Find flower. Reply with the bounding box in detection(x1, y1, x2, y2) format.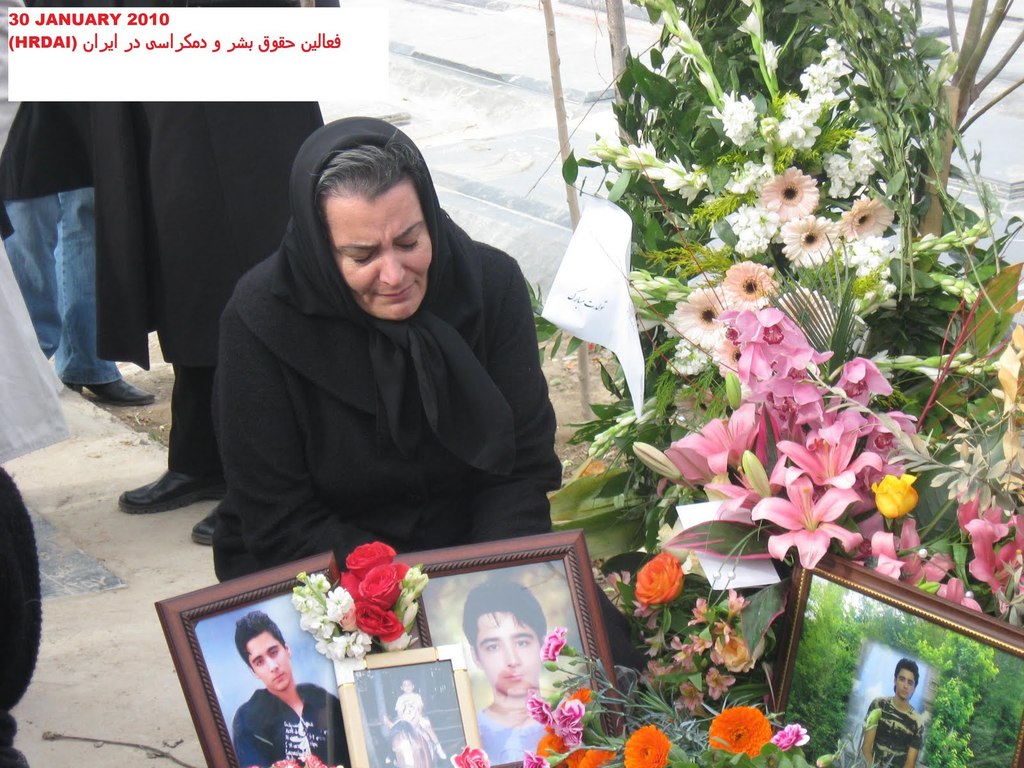
detection(851, 124, 898, 193).
